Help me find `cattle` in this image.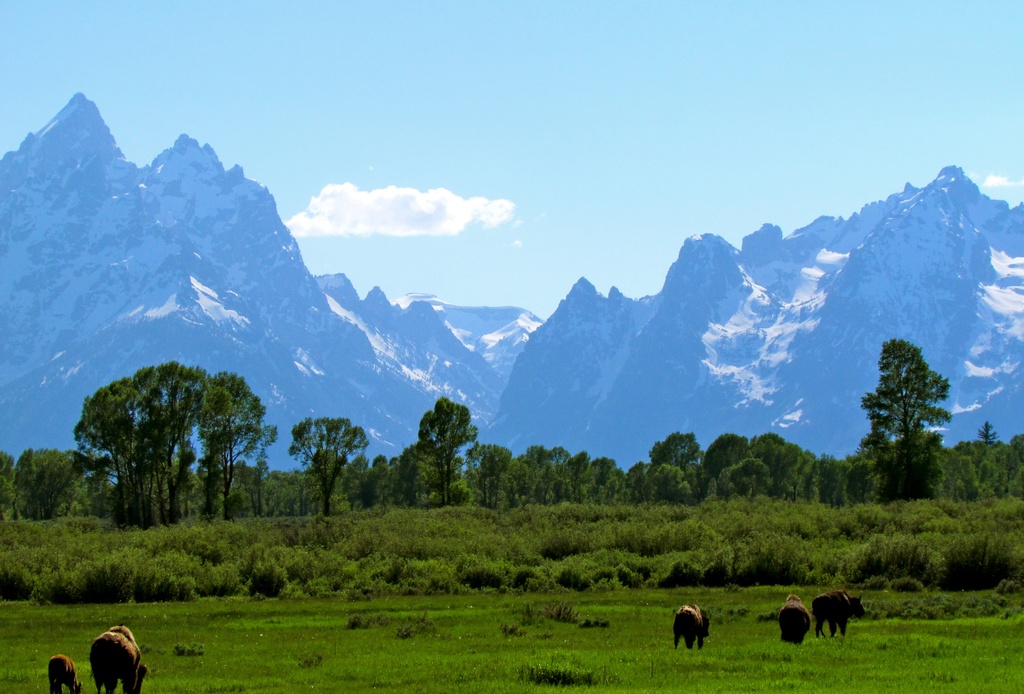
Found it: Rect(775, 593, 812, 646).
